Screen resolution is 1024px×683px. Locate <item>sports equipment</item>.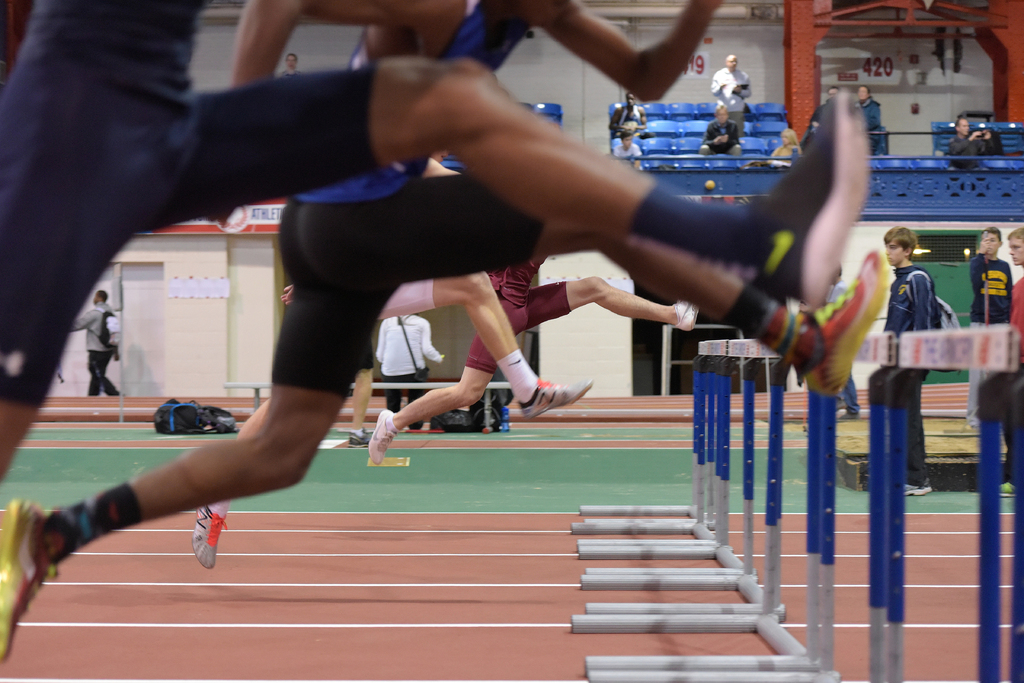
bbox=(191, 503, 228, 568).
